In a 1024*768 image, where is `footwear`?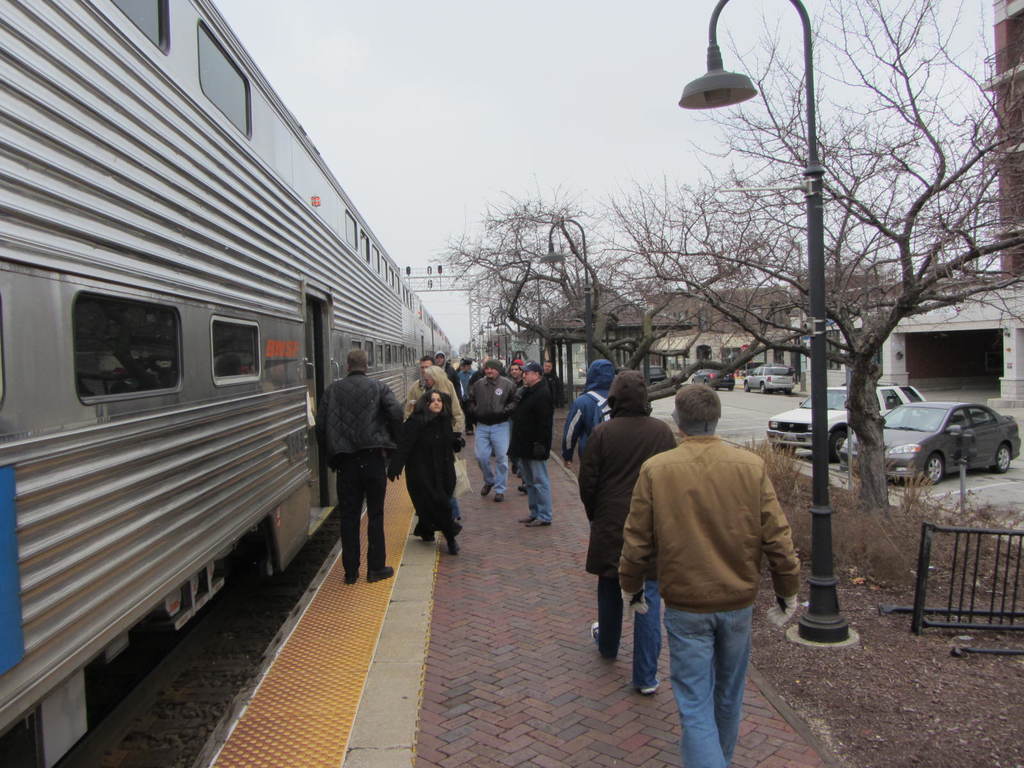
crop(593, 619, 595, 643).
